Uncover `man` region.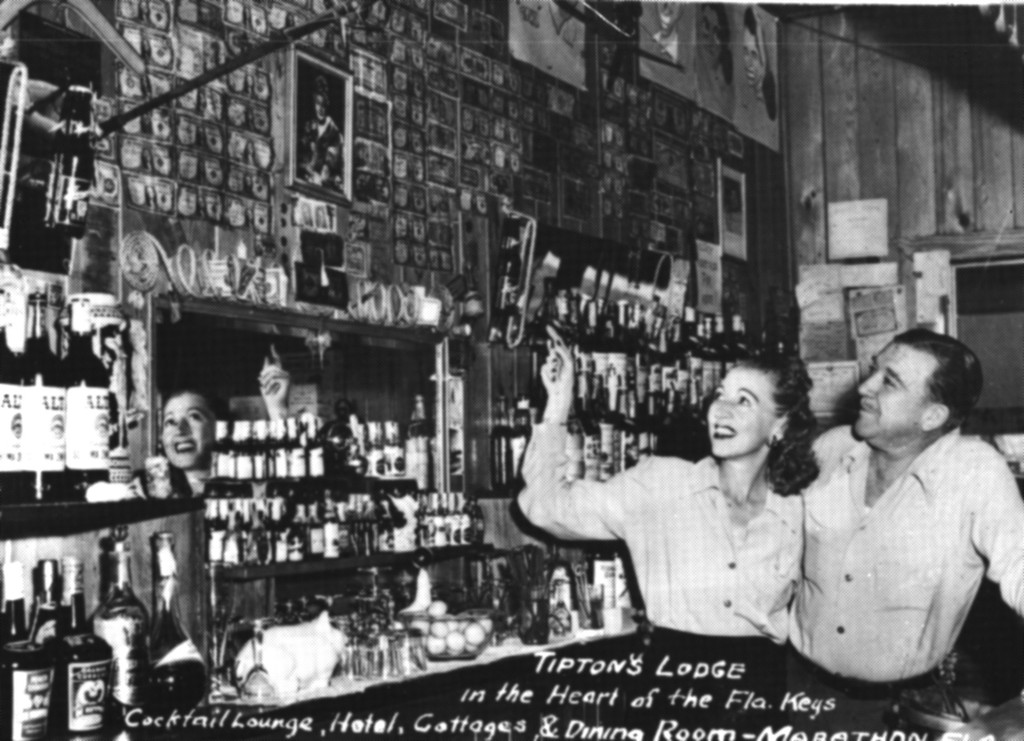
Uncovered: box(774, 322, 1018, 710).
